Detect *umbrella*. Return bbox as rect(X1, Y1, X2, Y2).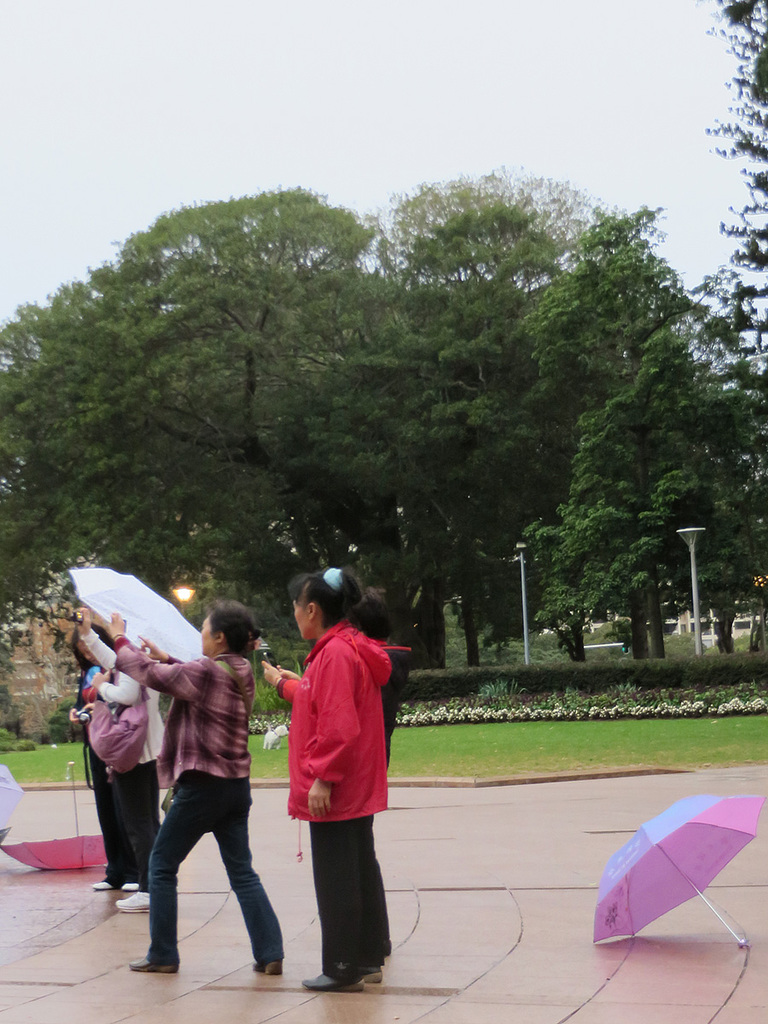
rect(67, 570, 206, 674).
